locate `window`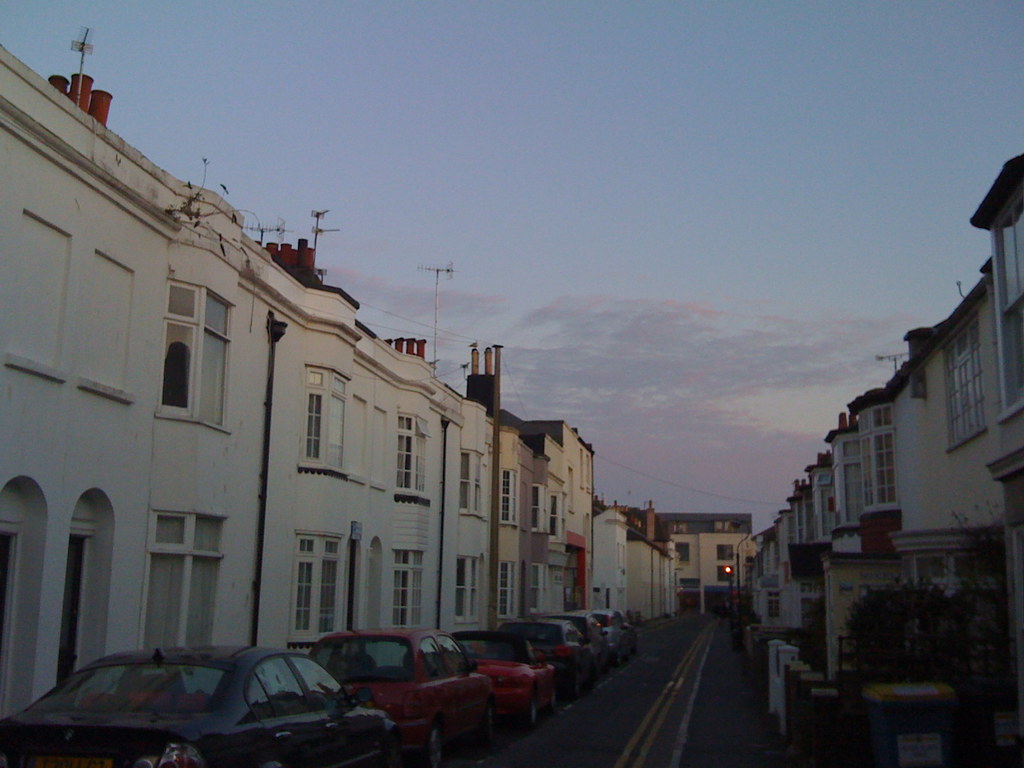
detection(856, 401, 895, 511)
